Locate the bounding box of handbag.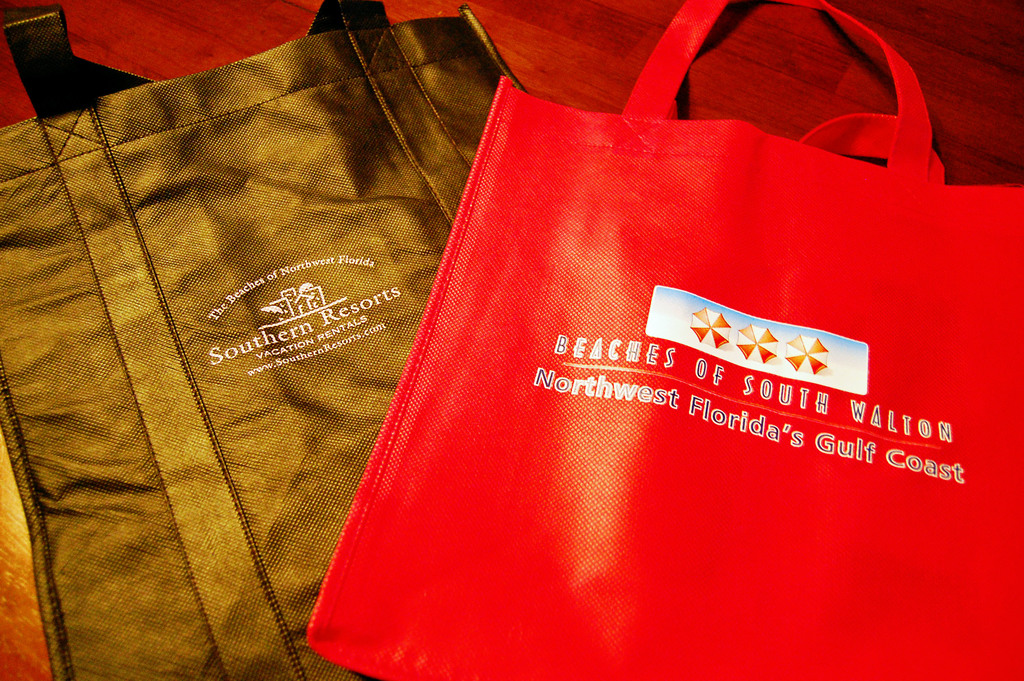
Bounding box: [0, 0, 530, 680].
